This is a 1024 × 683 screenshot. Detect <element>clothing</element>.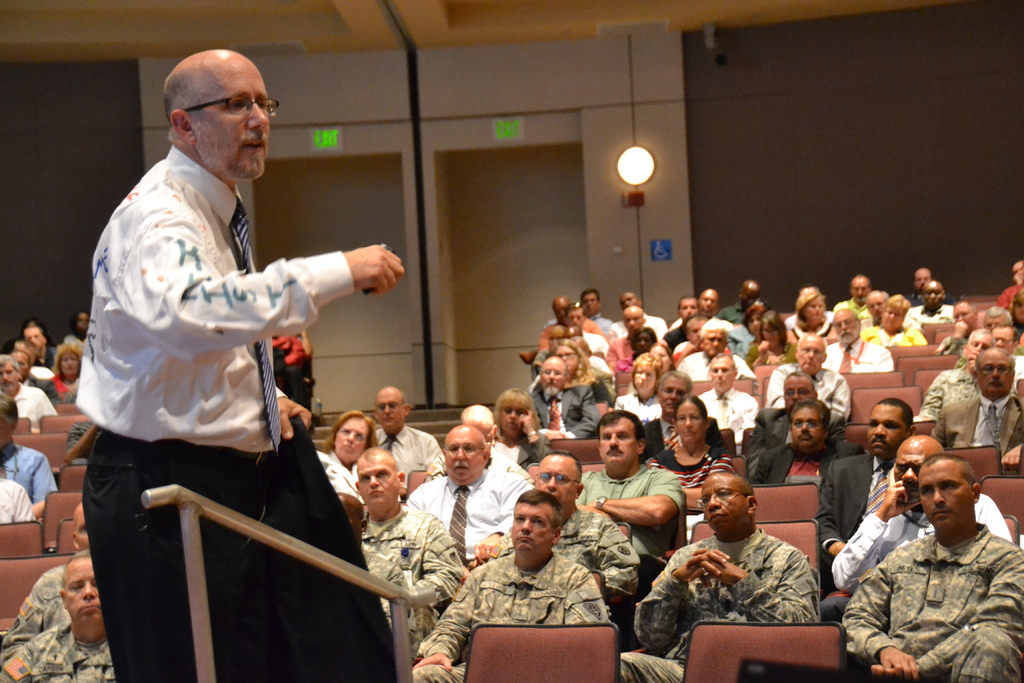
841 479 1023 680.
